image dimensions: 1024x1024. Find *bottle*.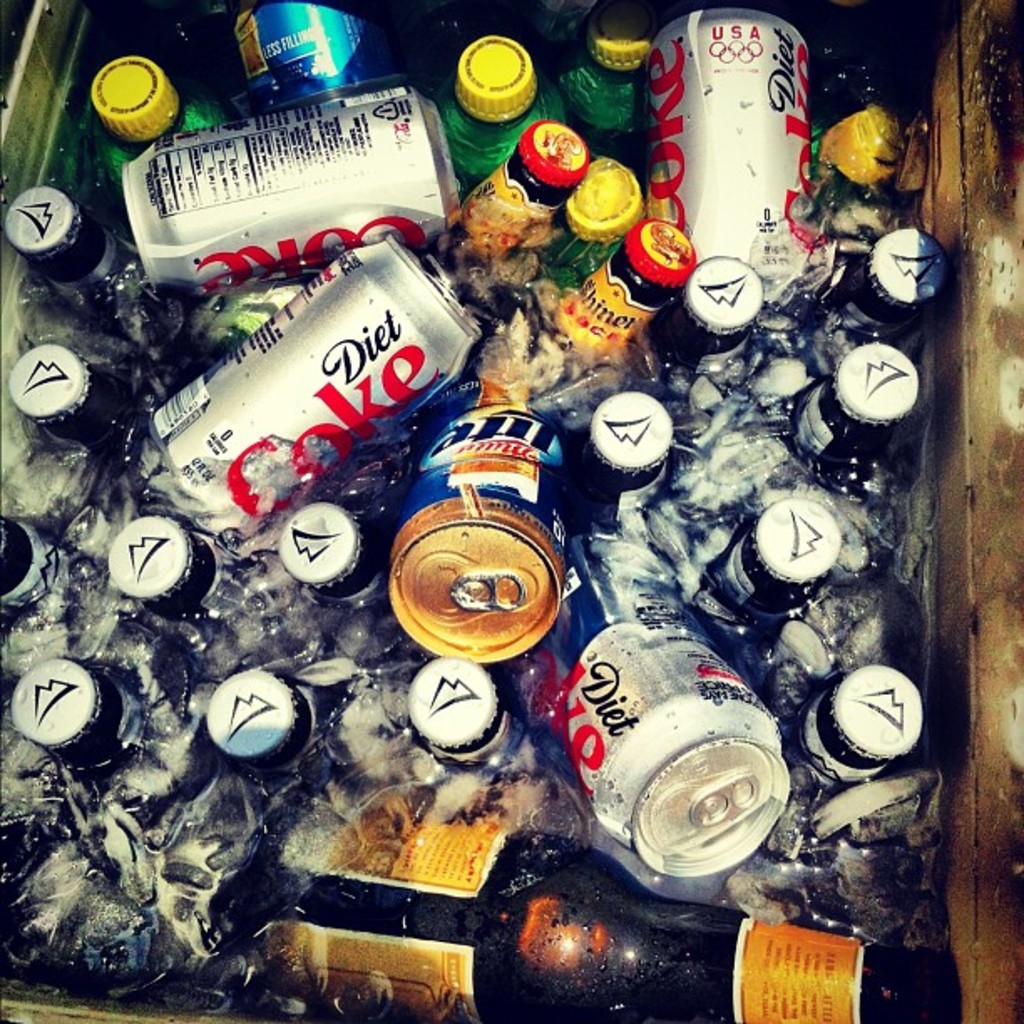
658/254/763/387.
